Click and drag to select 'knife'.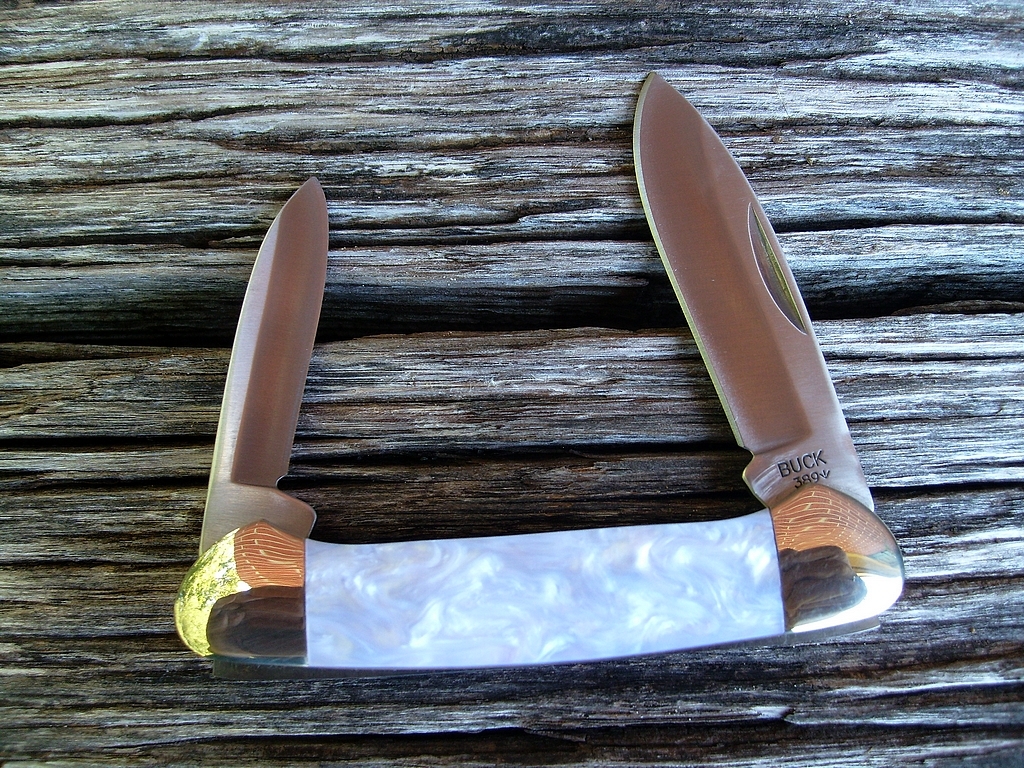
Selection: bbox=(617, 67, 880, 511).
